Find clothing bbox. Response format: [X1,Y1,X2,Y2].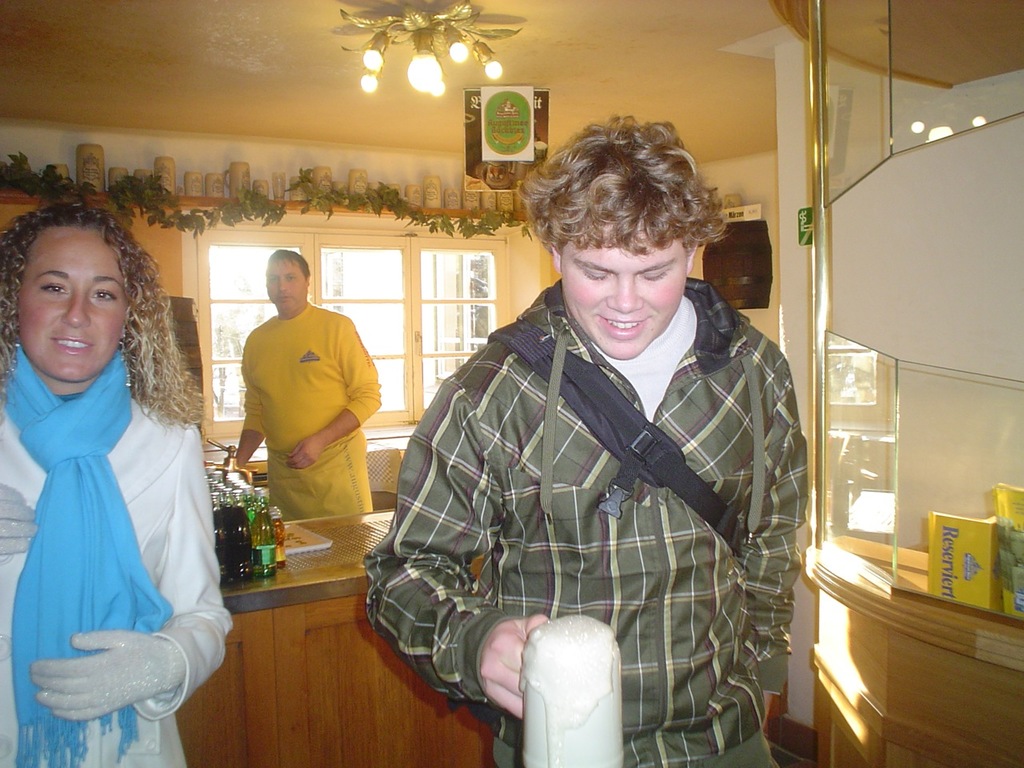
[0,333,221,730].
